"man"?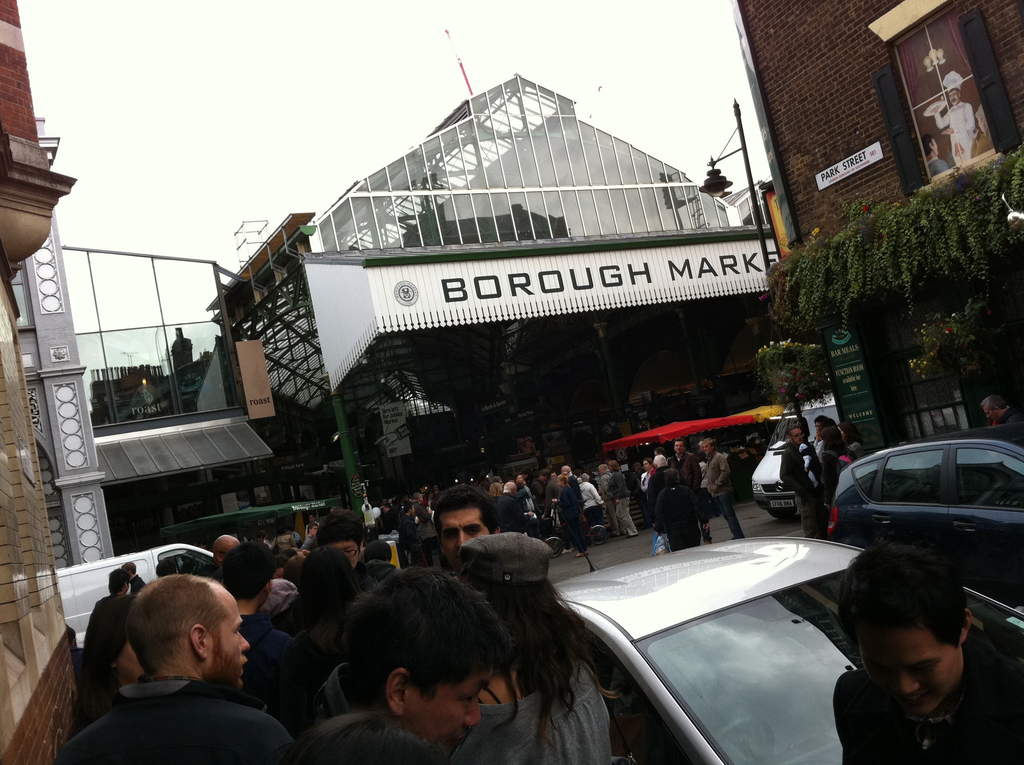
58, 570, 307, 764
